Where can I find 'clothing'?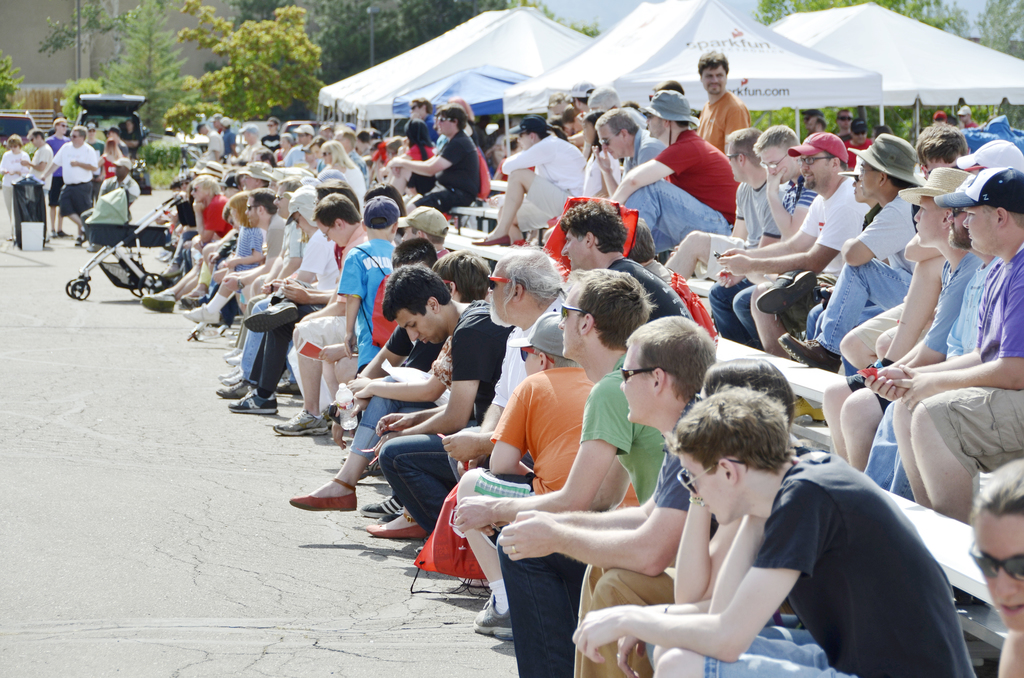
You can find it at bbox=(499, 351, 663, 677).
